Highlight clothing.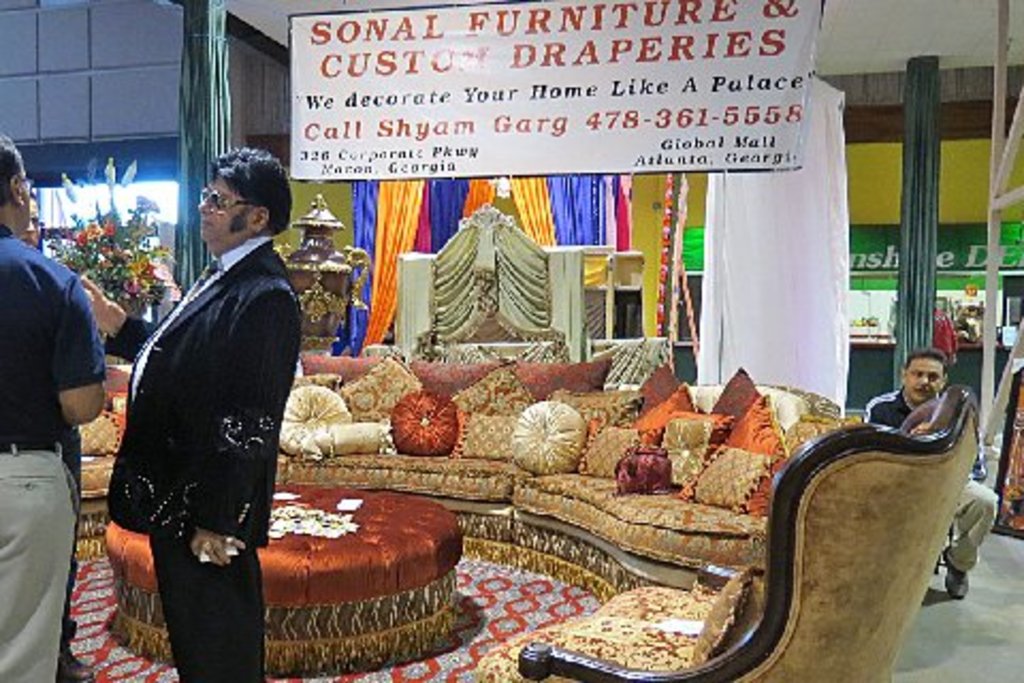
Highlighted region: region(94, 171, 299, 632).
